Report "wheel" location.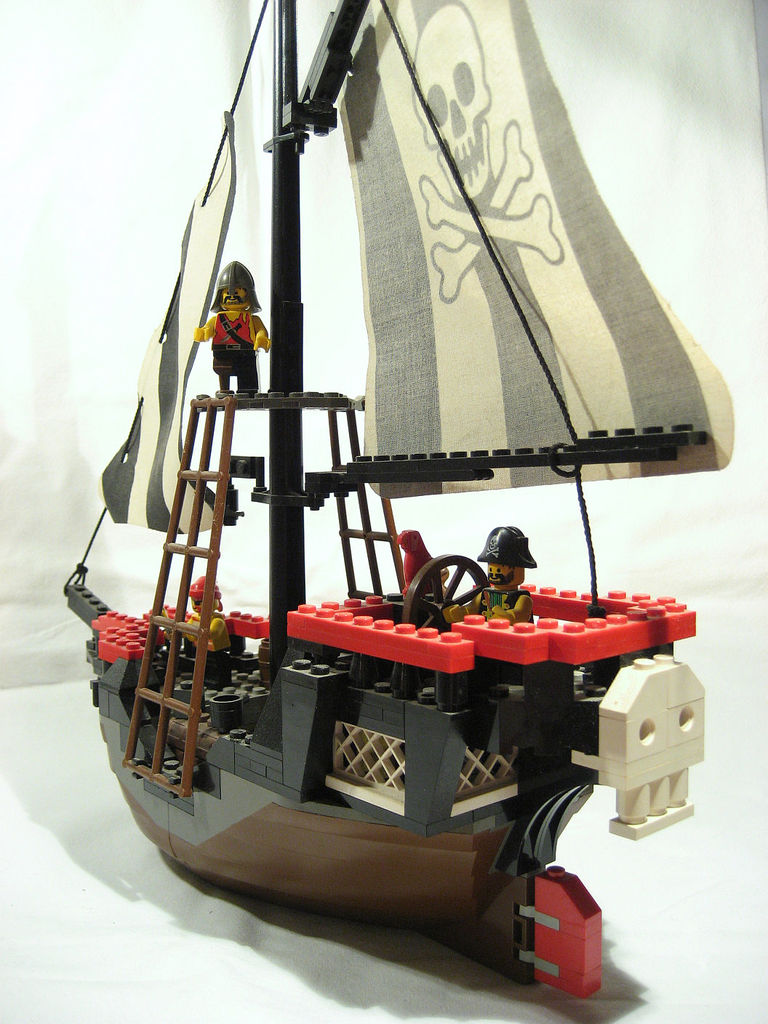
Report: bbox(401, 552, 487, 631).
